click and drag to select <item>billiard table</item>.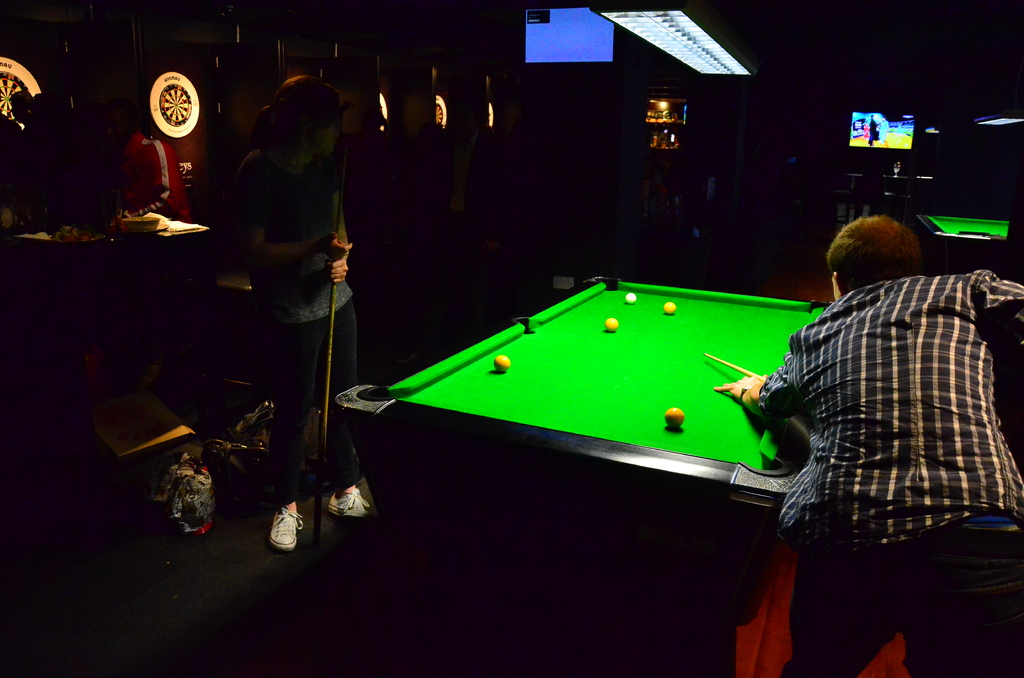
Selection: 911, 213, 1007, 275.
